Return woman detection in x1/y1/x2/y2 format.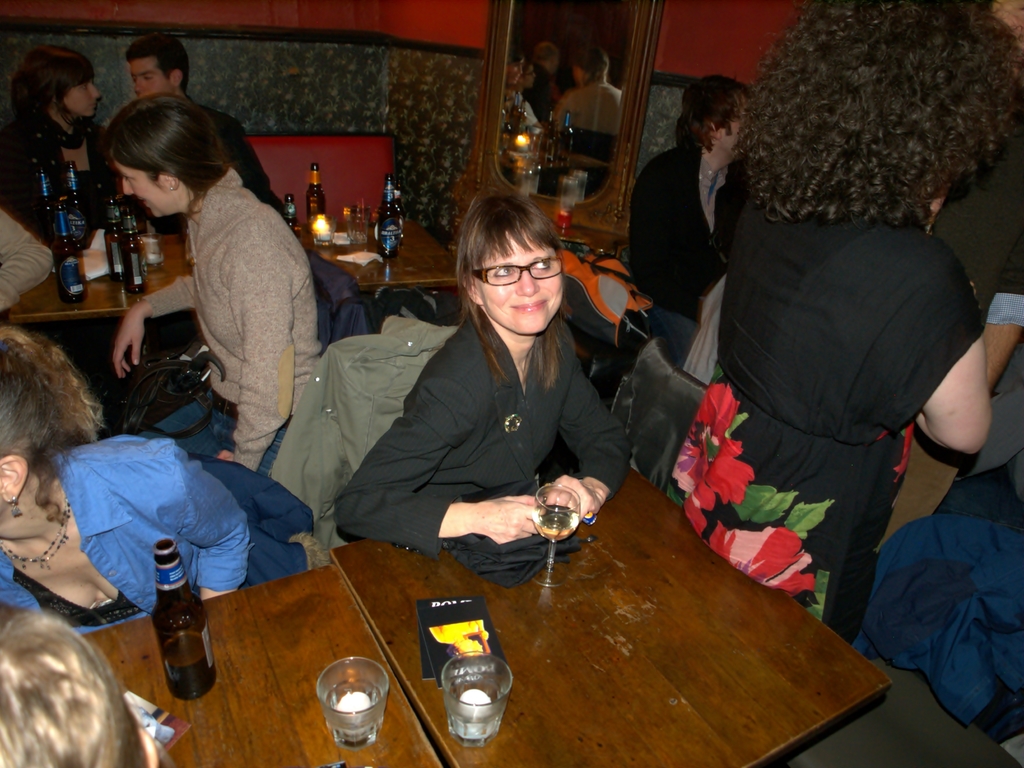
108/102/330/473.
